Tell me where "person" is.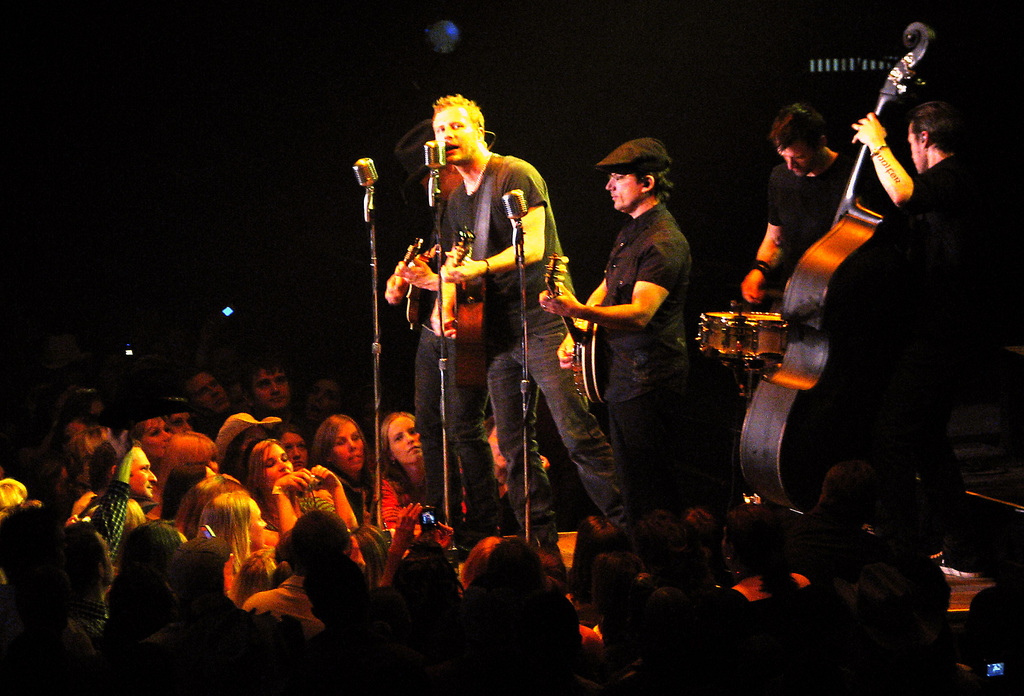
"person" is at crop(425, 91, 634, 578).
